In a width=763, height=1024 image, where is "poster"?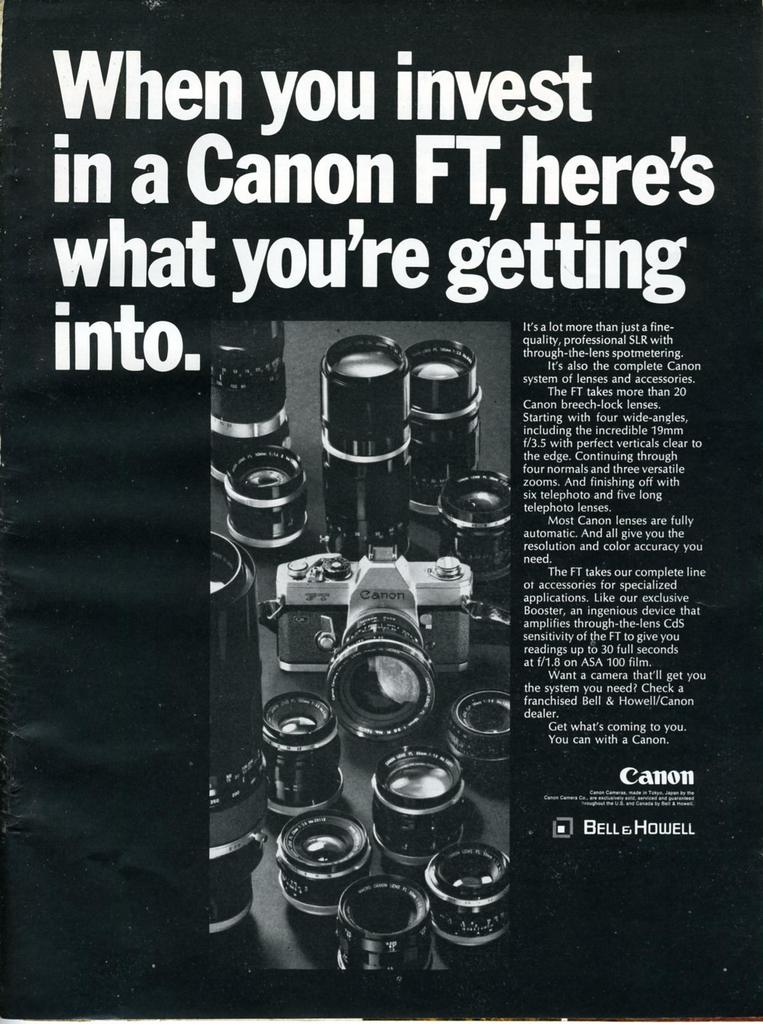
box=[0, 0, 762, 1023].
